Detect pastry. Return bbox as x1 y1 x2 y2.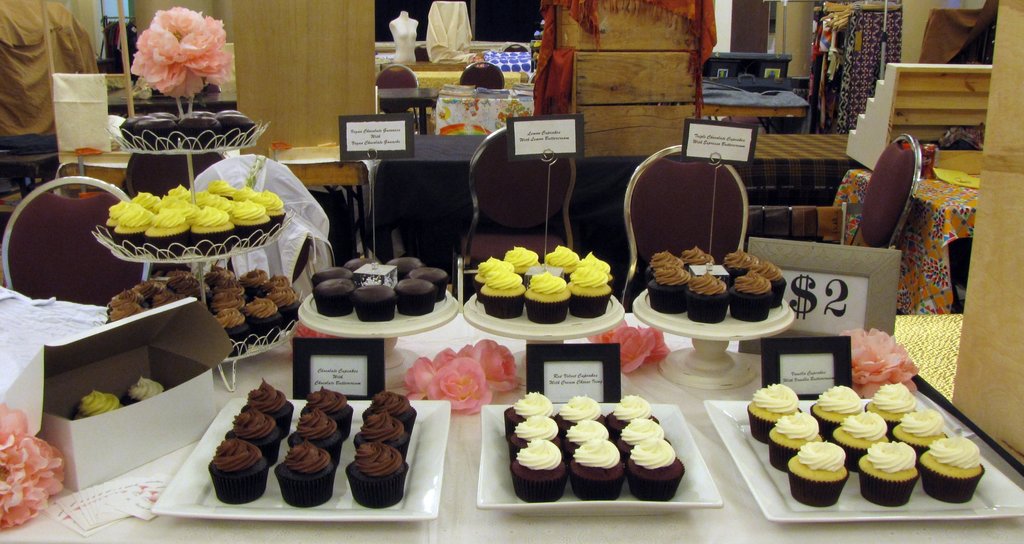
508 396 561 444.
